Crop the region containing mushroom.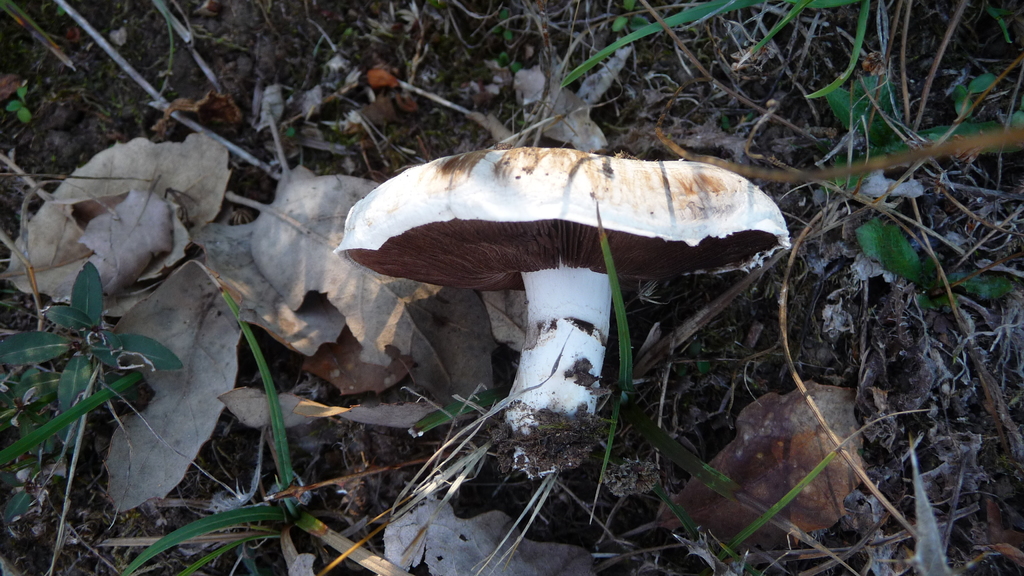
Crop region: 338,147,792,473.
